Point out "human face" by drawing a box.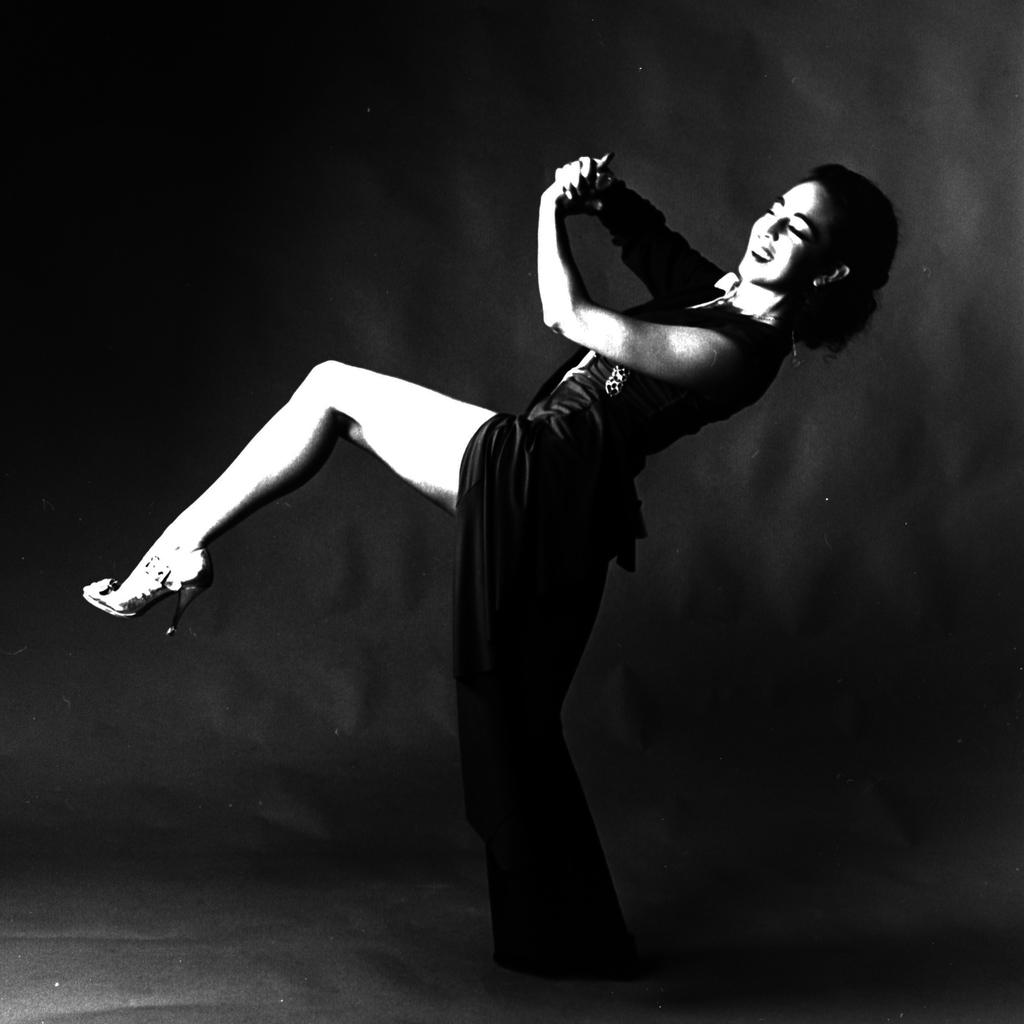
739, 188, 810, 291.
